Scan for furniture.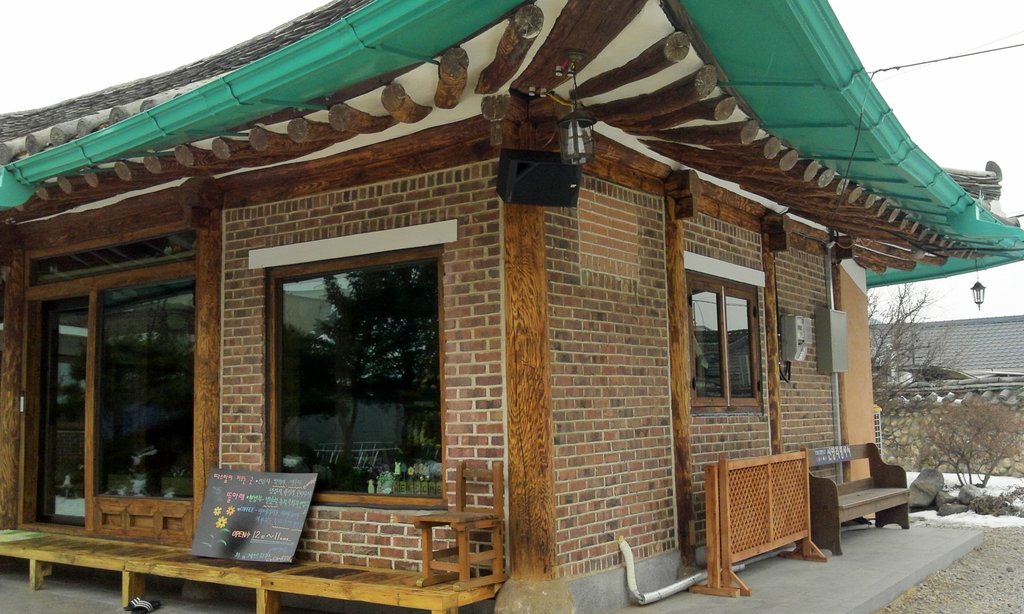
Scan result: select_region(414, 464, 502, 586).
